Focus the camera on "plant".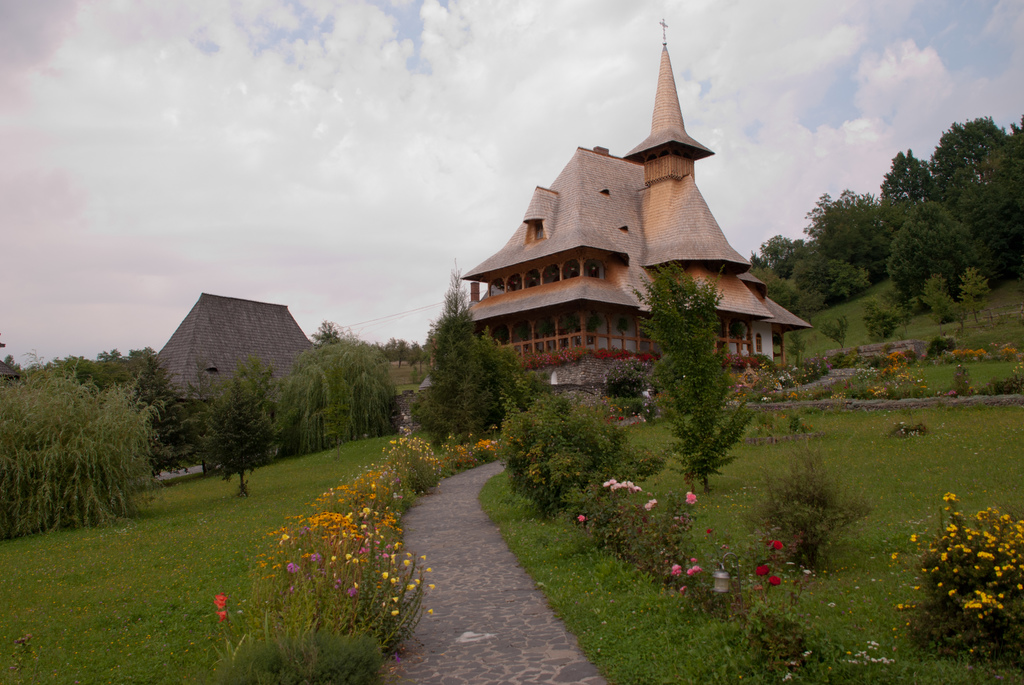
Focus region: <region>866, 371, 892, 400</region>.
